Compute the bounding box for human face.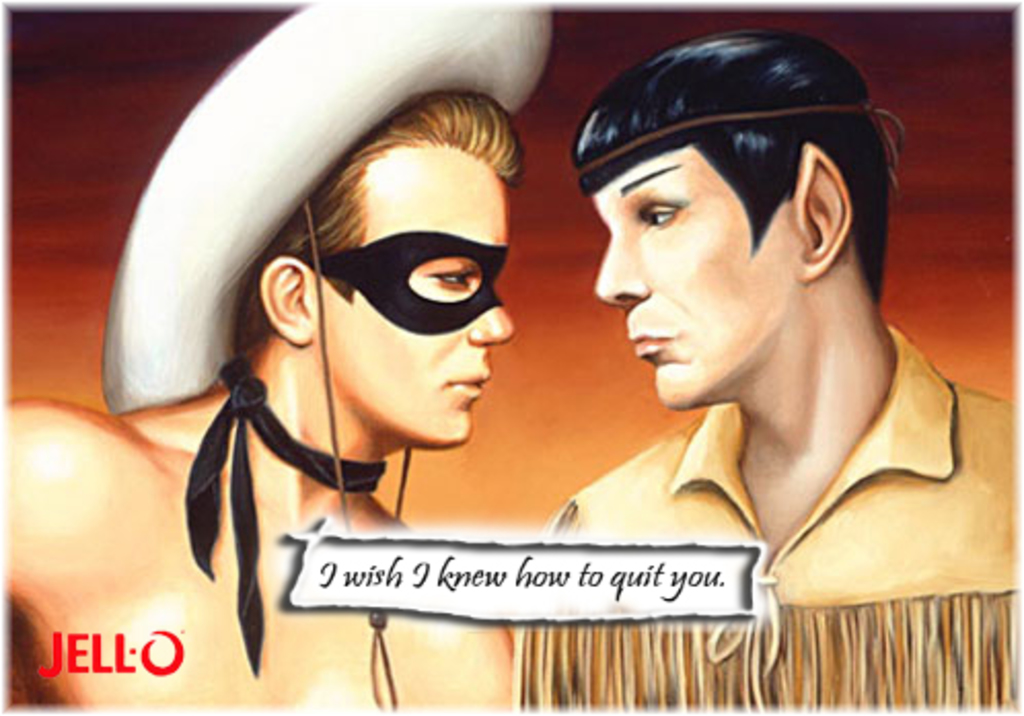
(592, 142, 794, 405).
